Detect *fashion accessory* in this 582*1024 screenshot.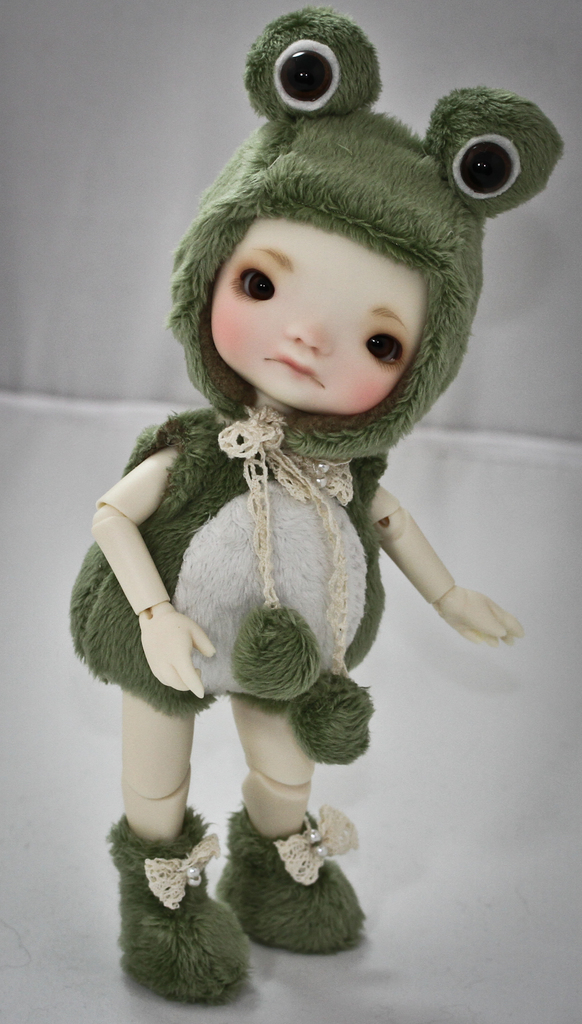
Detection: x1=166, y1=10, x2=571, y2=764.
